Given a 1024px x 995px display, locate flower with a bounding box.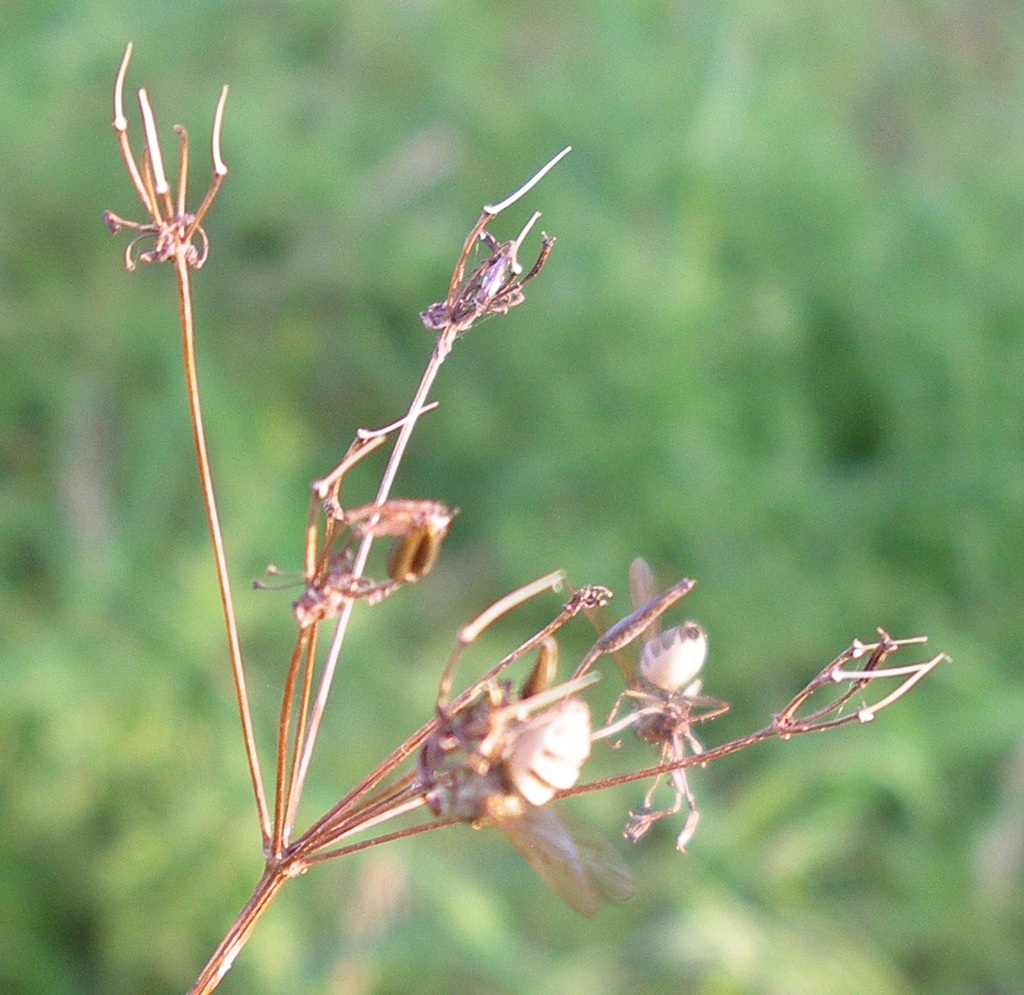
Located: 477,695,590,806.
